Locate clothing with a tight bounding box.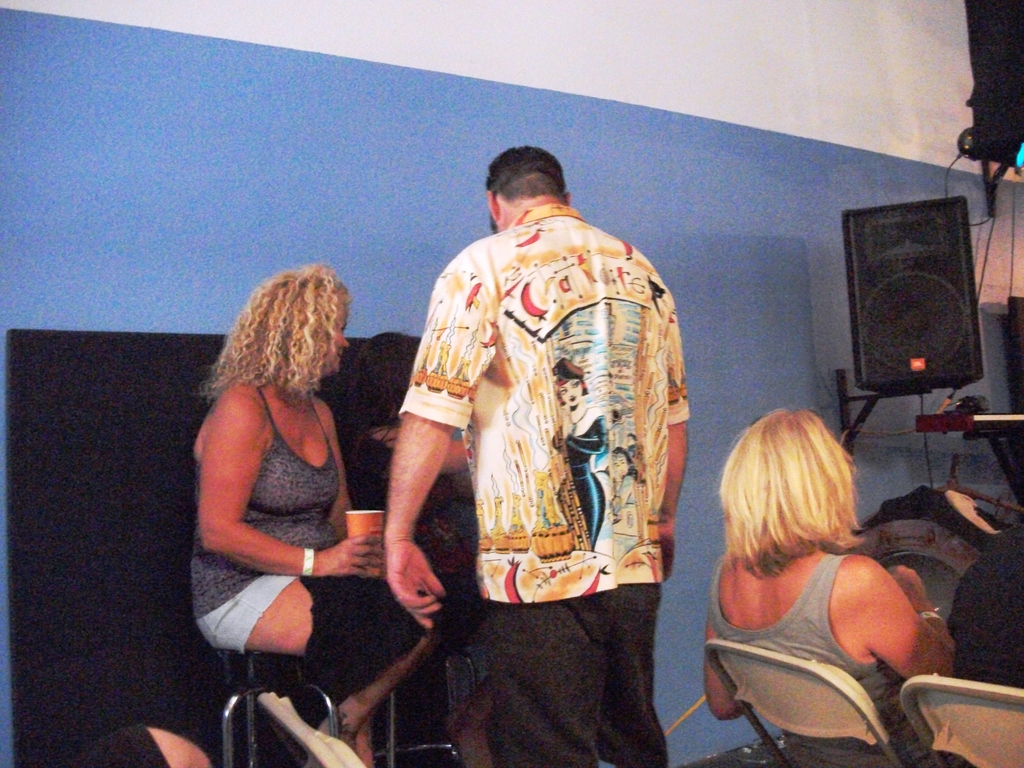
bbox(193, 383, 345, 656).
